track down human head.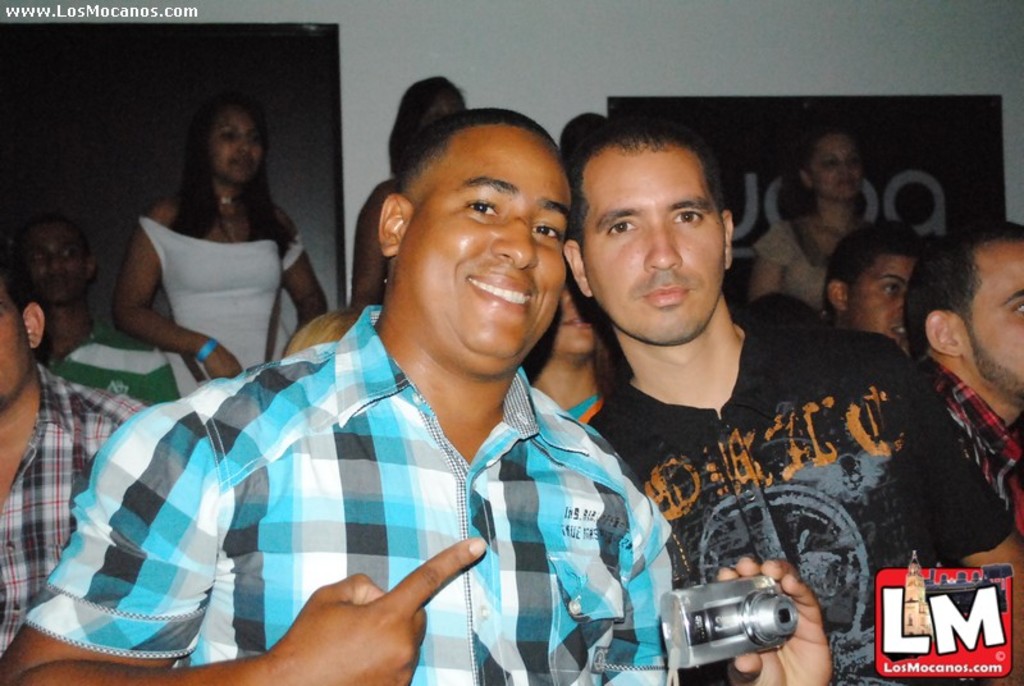
Tracked to [902, 218, 1023, 408].
